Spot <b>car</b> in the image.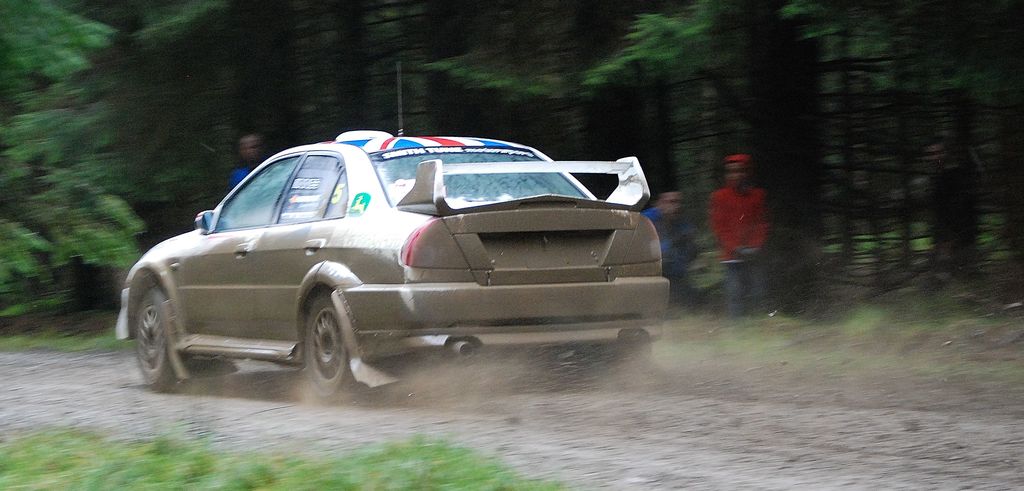
<b>car</b> found at [left=111, top=124, right=657, bottom=390].
